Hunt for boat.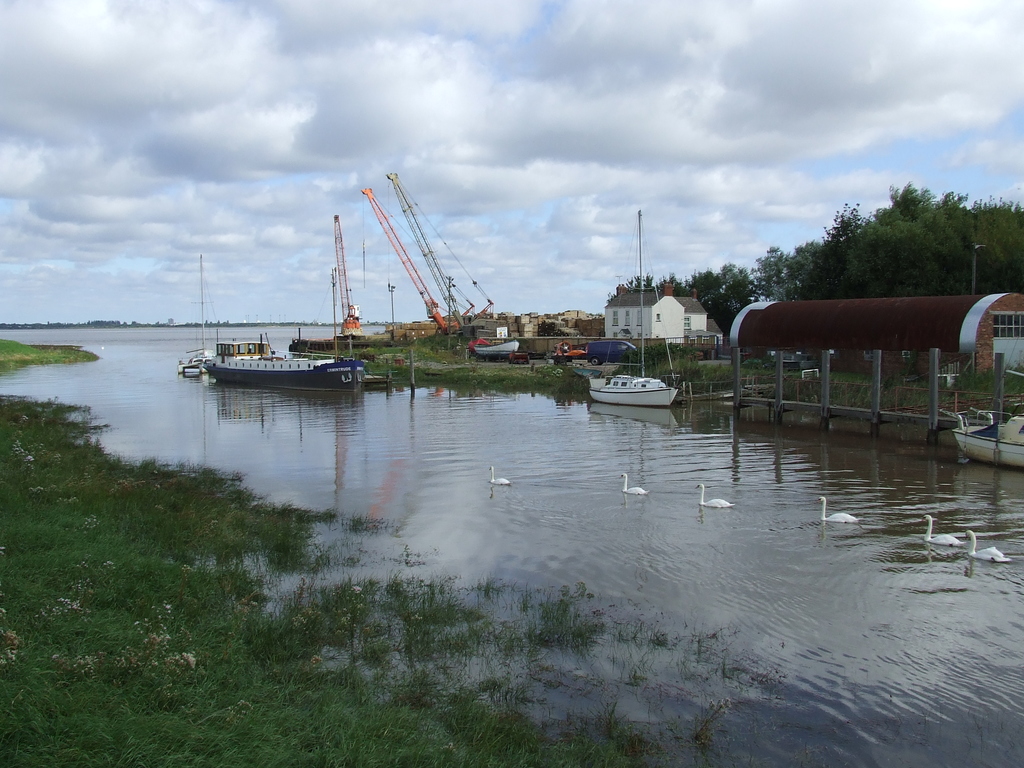
Hunted down at (203,265,375,394).
